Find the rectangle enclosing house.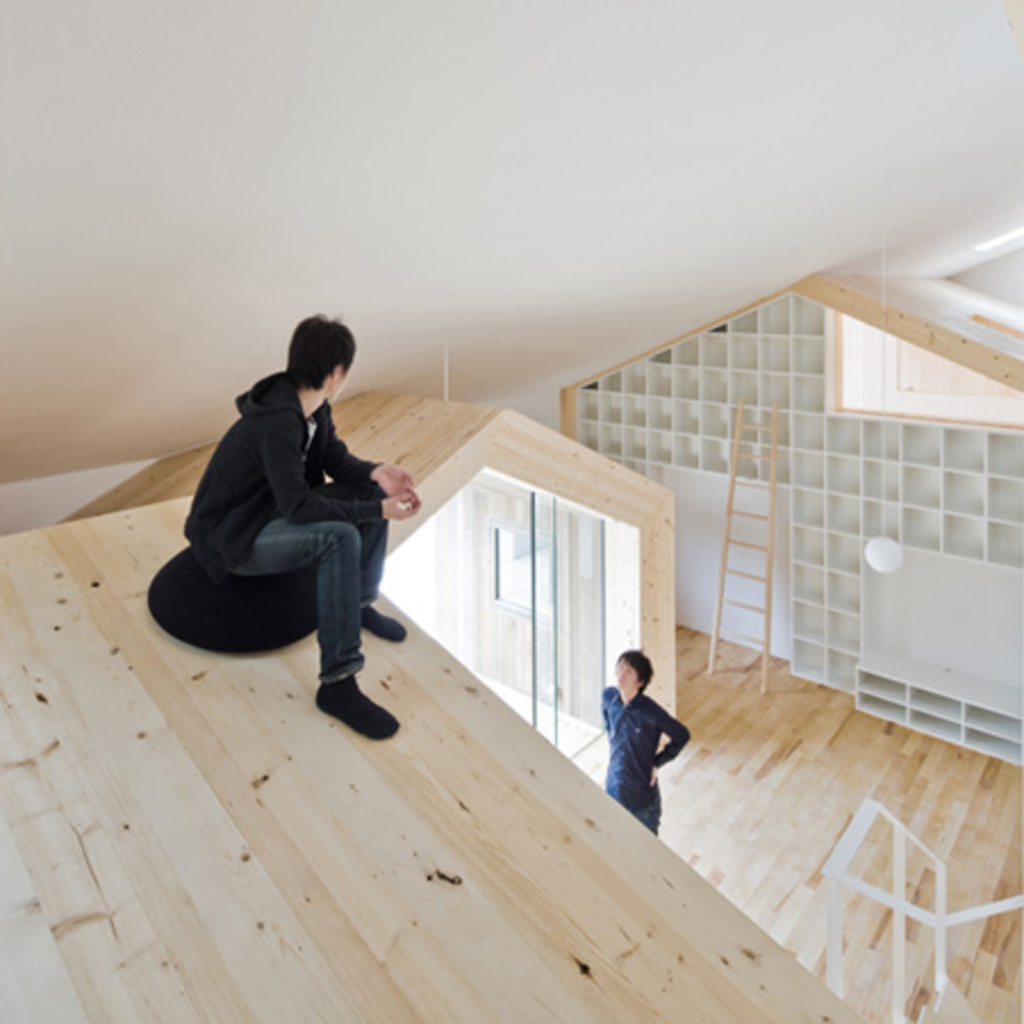
0, 0, 1022, 1022.
